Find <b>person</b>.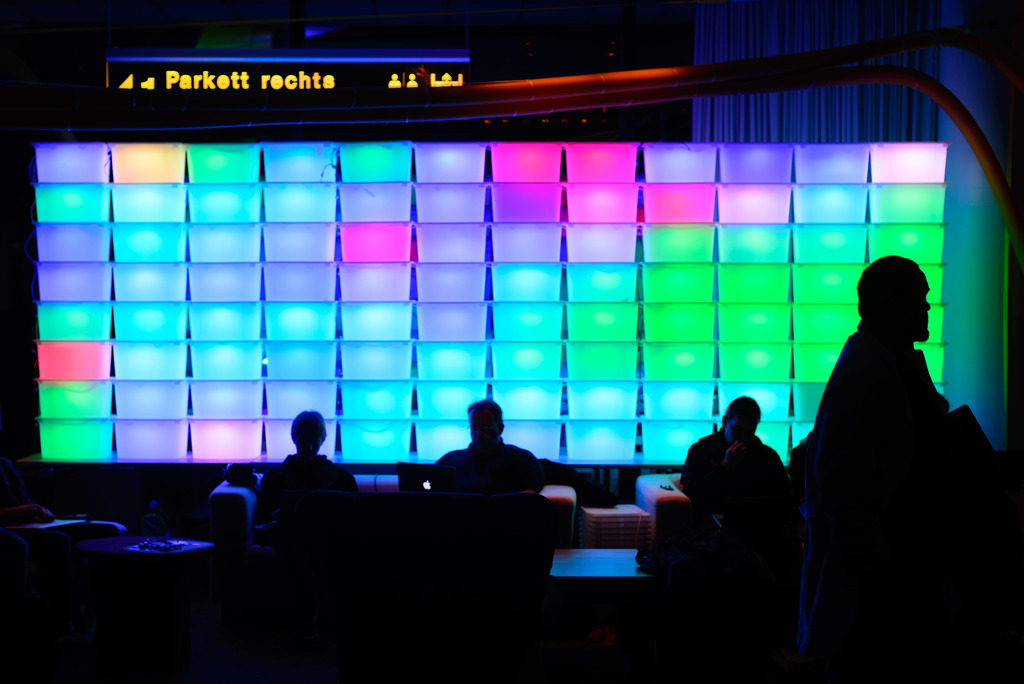
x1=256, y1=407, x2=358, y2=541.
